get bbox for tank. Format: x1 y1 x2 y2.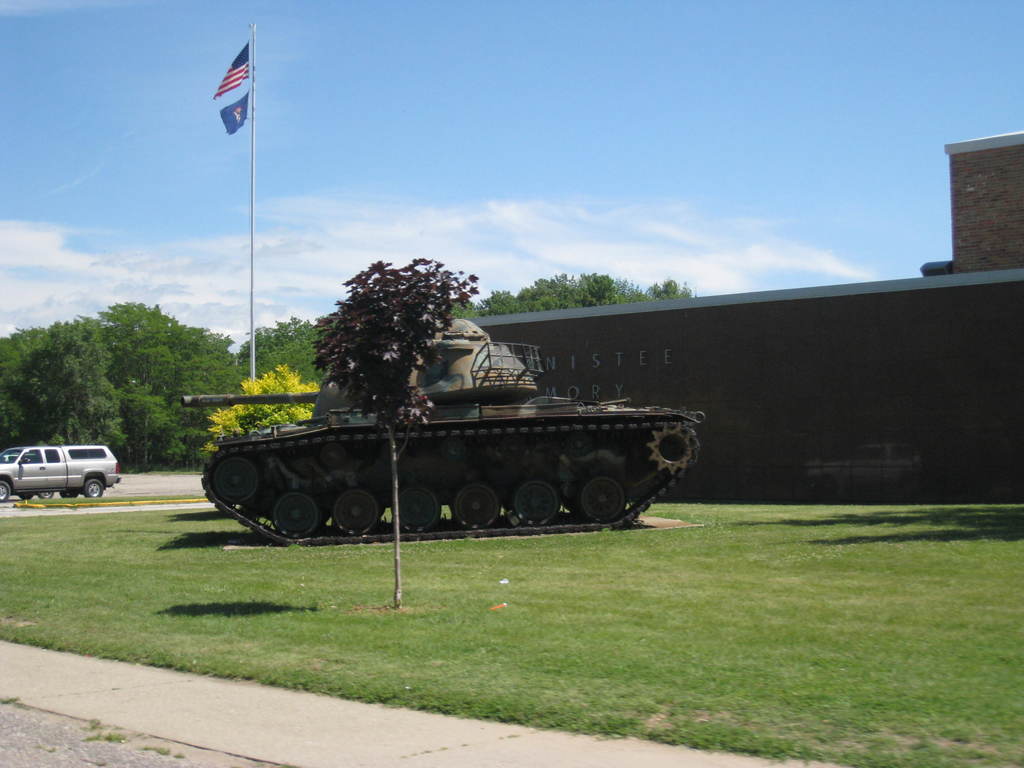
179 312 708 547.
